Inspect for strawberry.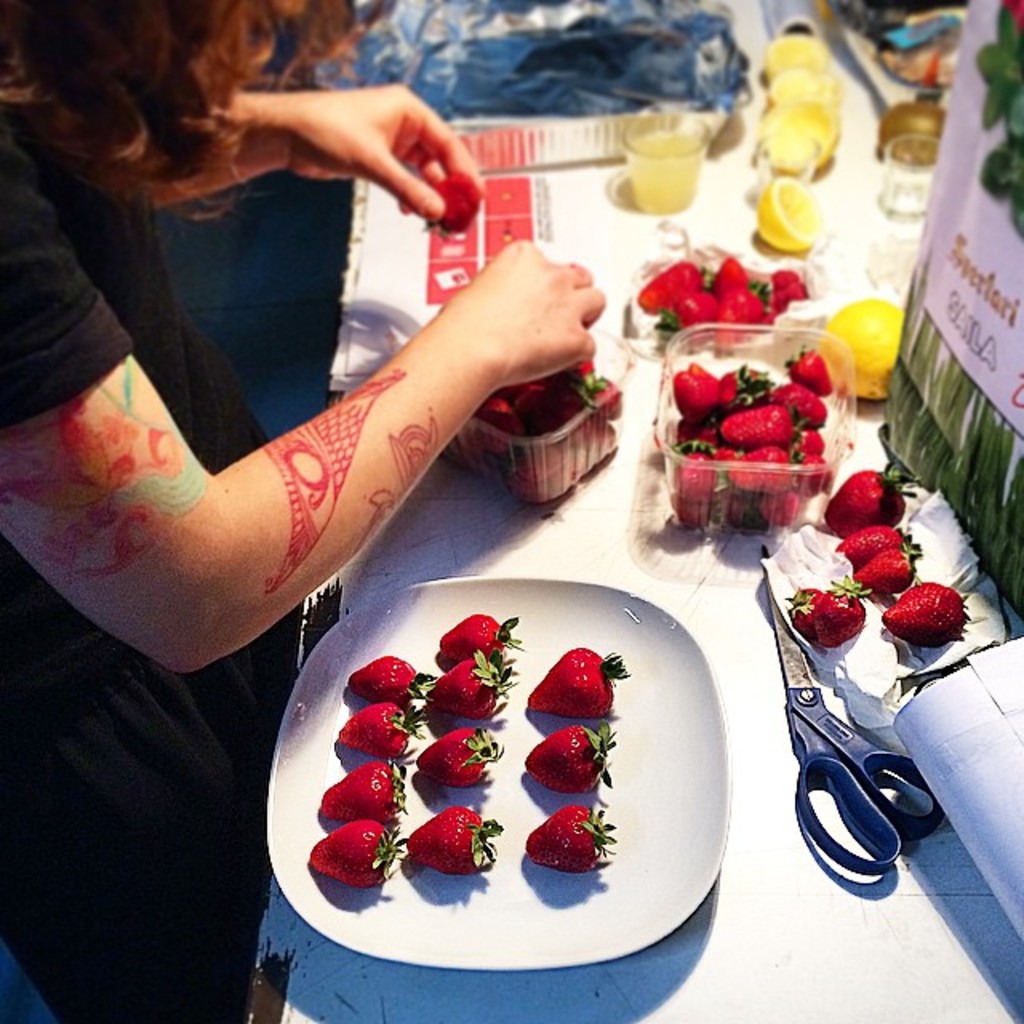
Inspection: bbox=(803, 573, 877, 648).
